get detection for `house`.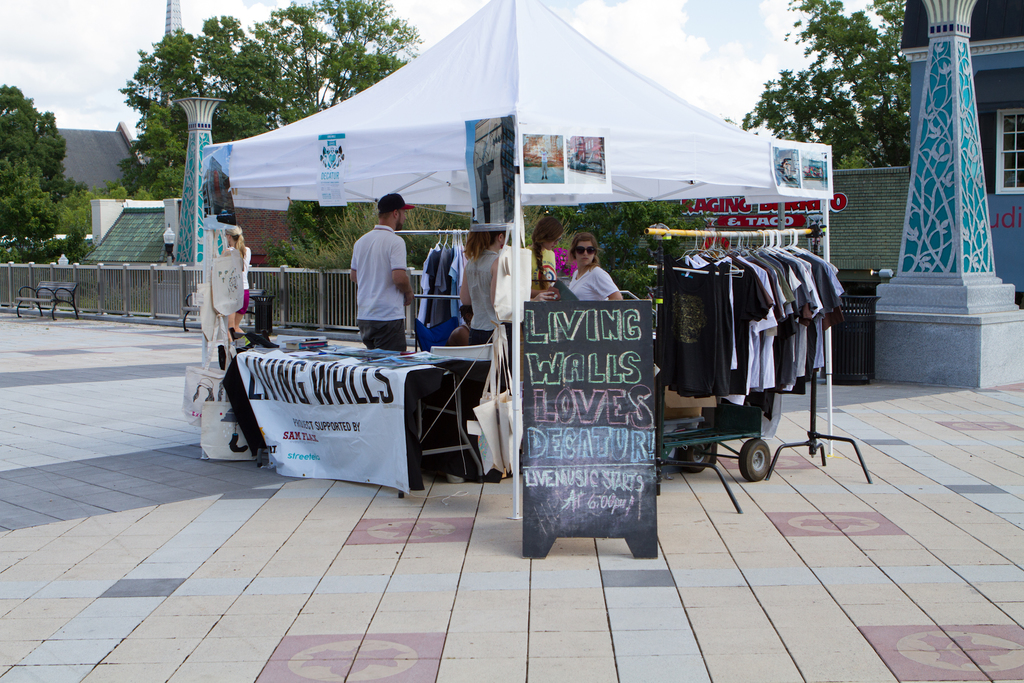
Detection: locate(886, 0, 1023, 315).
